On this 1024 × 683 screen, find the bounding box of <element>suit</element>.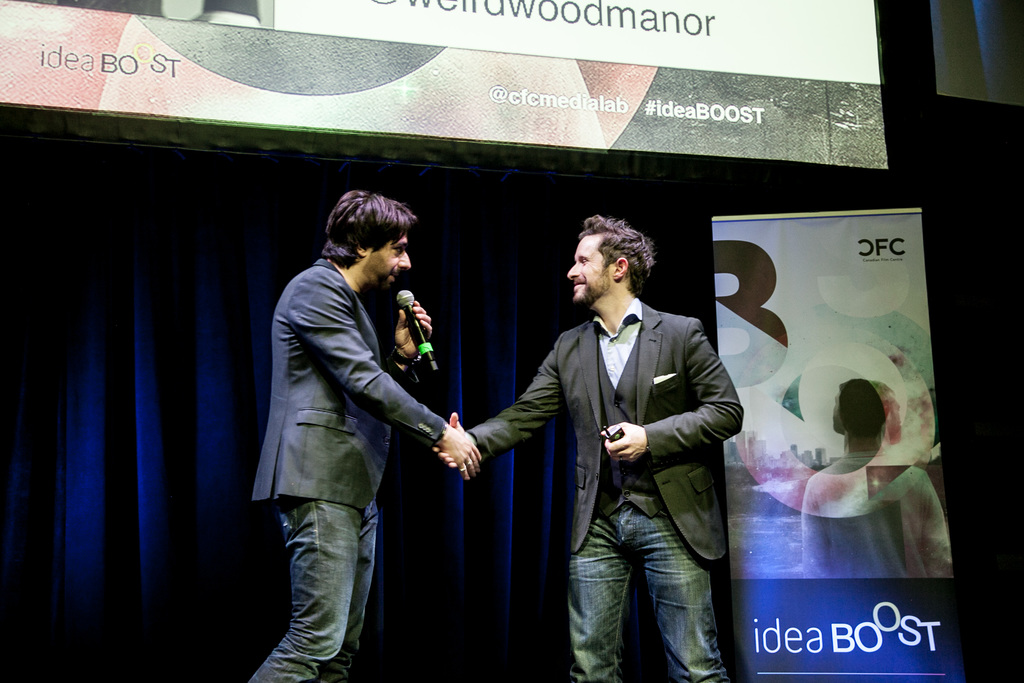
Bounding box: bbox(467, 296, 744, 562).
